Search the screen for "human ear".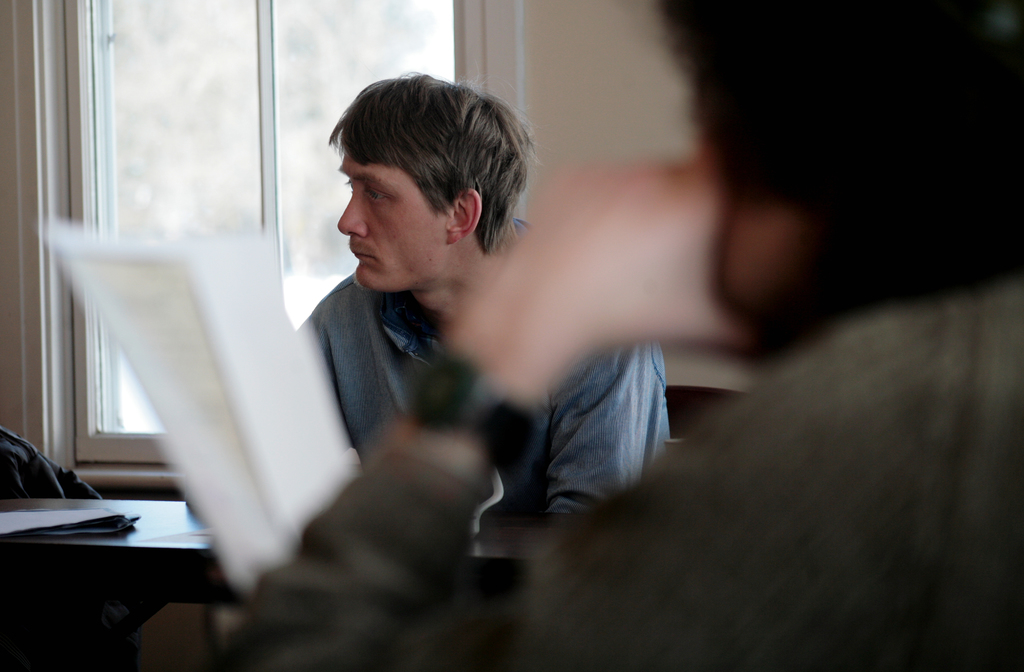
Found at detection(447, 190, 482, 242).
